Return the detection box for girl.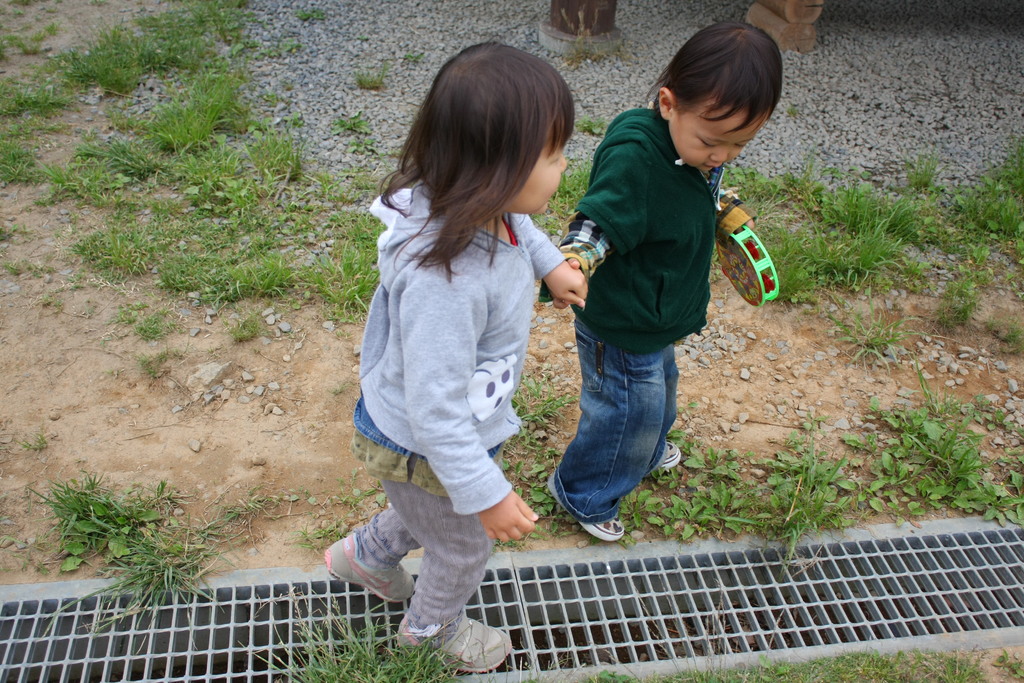
(left=324, top=38, right=586, bottom=671).
